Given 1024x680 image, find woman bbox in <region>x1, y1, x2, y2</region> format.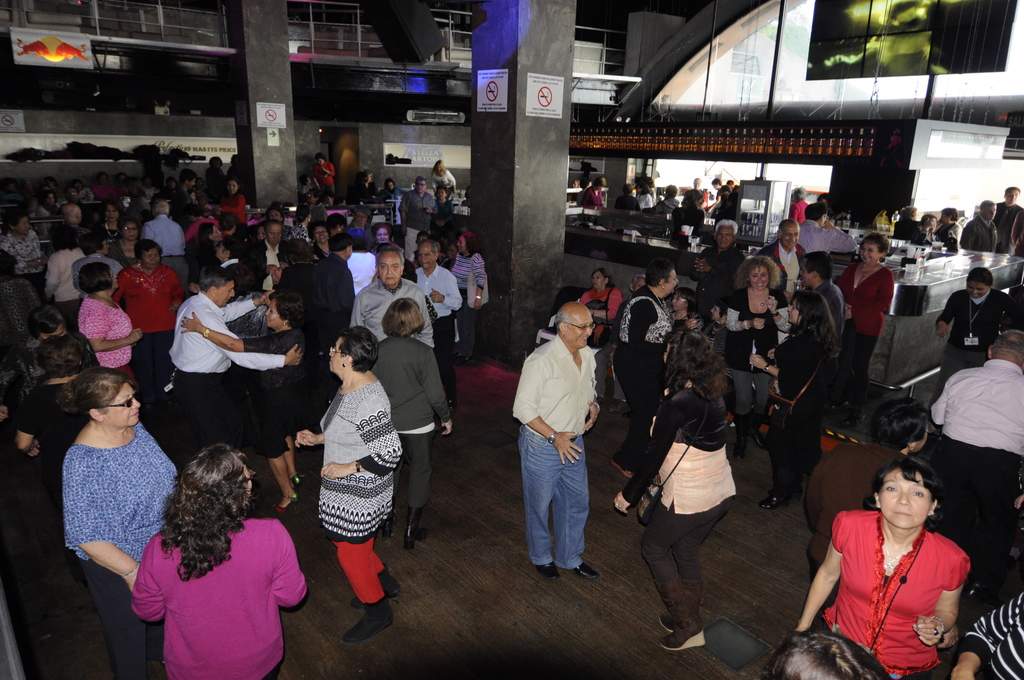
<region>114, 239, 180, 387</region>.
